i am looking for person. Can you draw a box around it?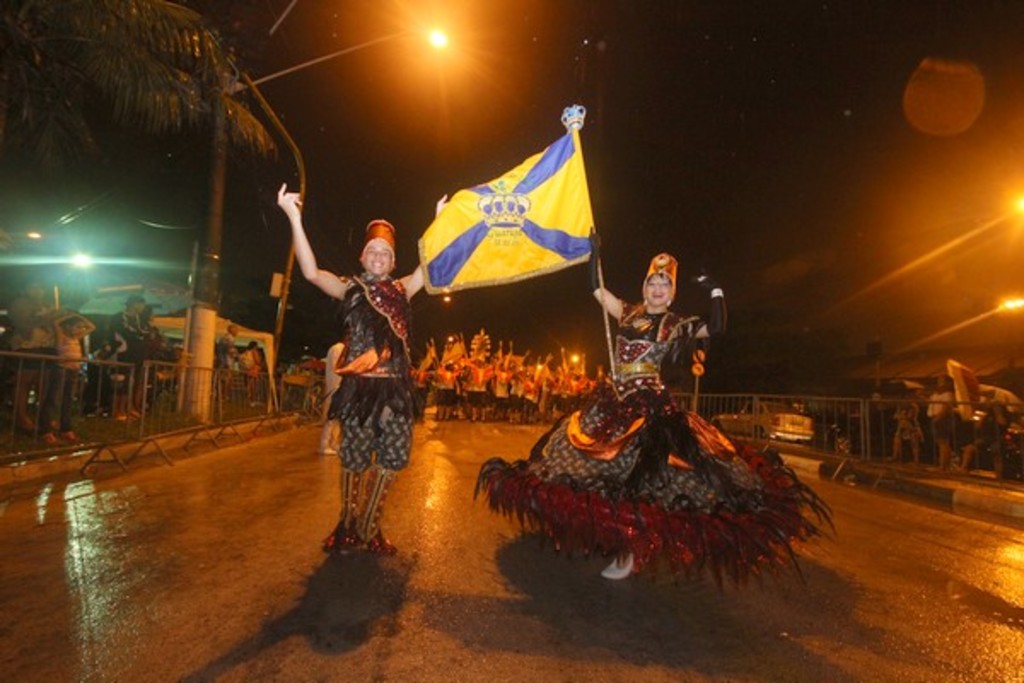
Sure, the bounding box is detection(220, 326, 232, 401).
